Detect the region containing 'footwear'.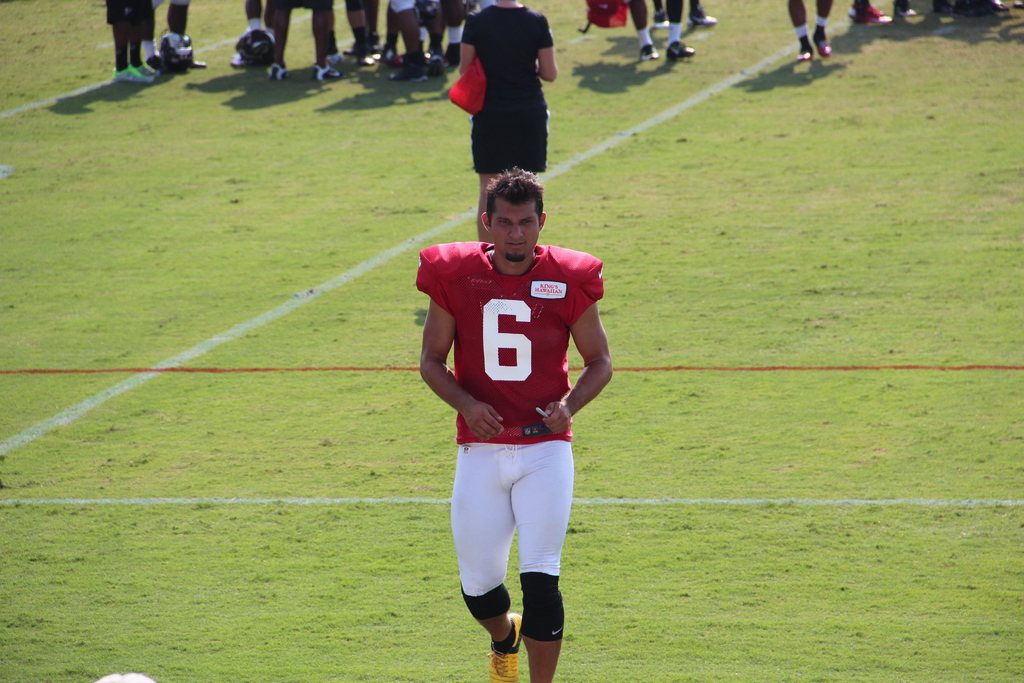
locate(688, 4, 716, 24).
